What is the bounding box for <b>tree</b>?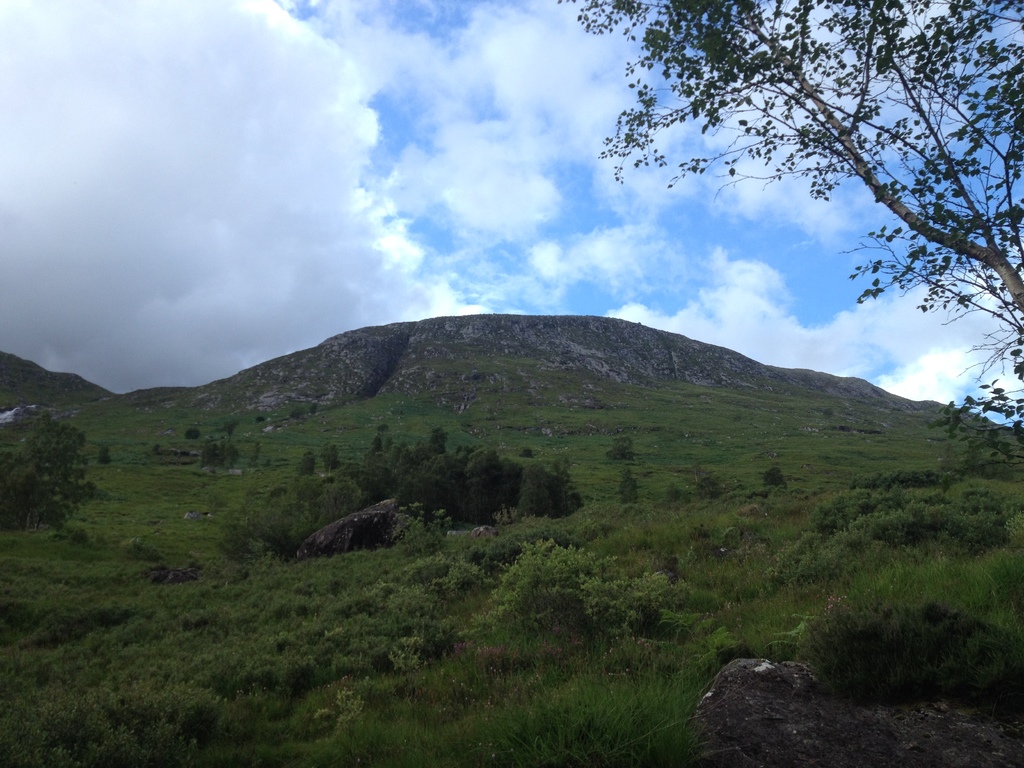
<box>293,448,318,474</box>.
